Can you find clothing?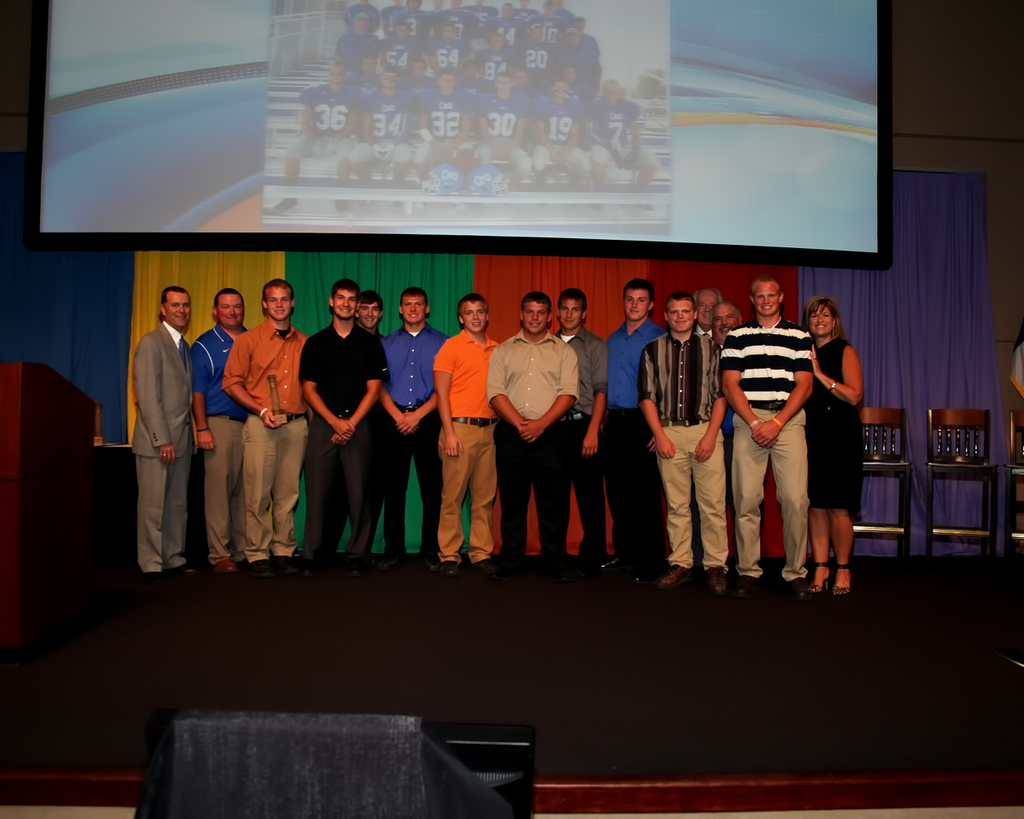
Yes, bounding box: box(120, 279, 206, 592).
